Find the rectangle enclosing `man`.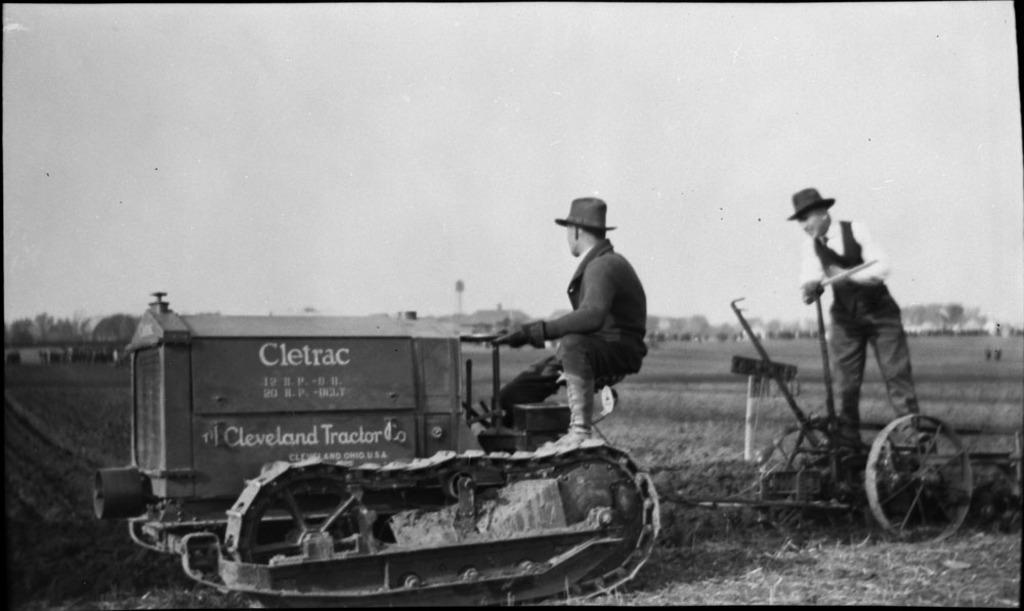
{"x1": 507, "y1": 201, "x2": 654, "y2": 475}.
